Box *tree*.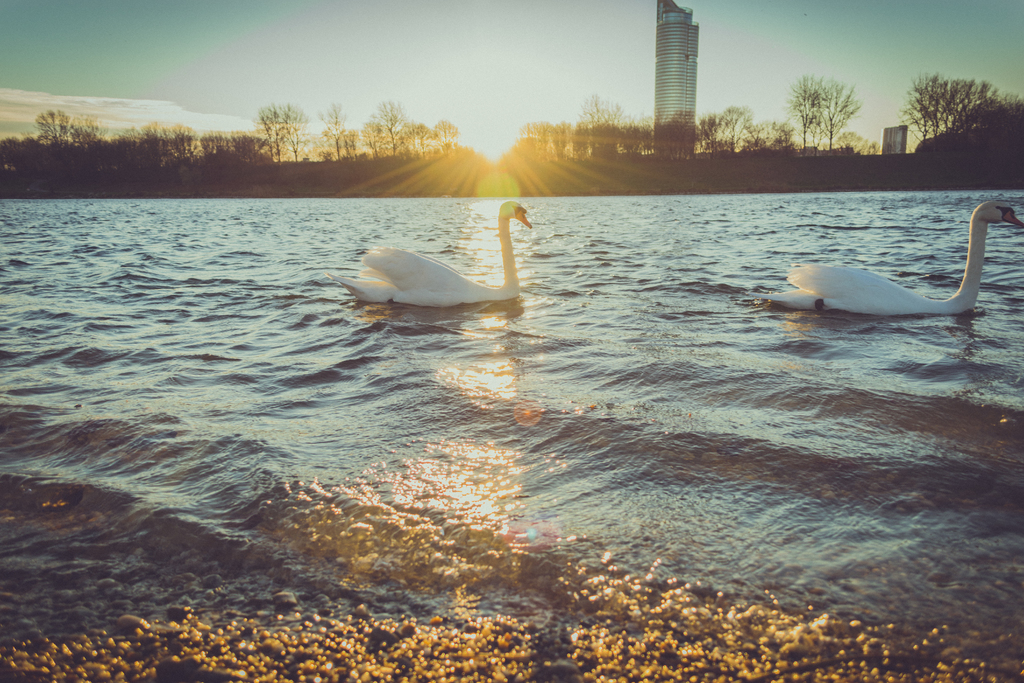
select_region(906, 58, 1010, 151).
